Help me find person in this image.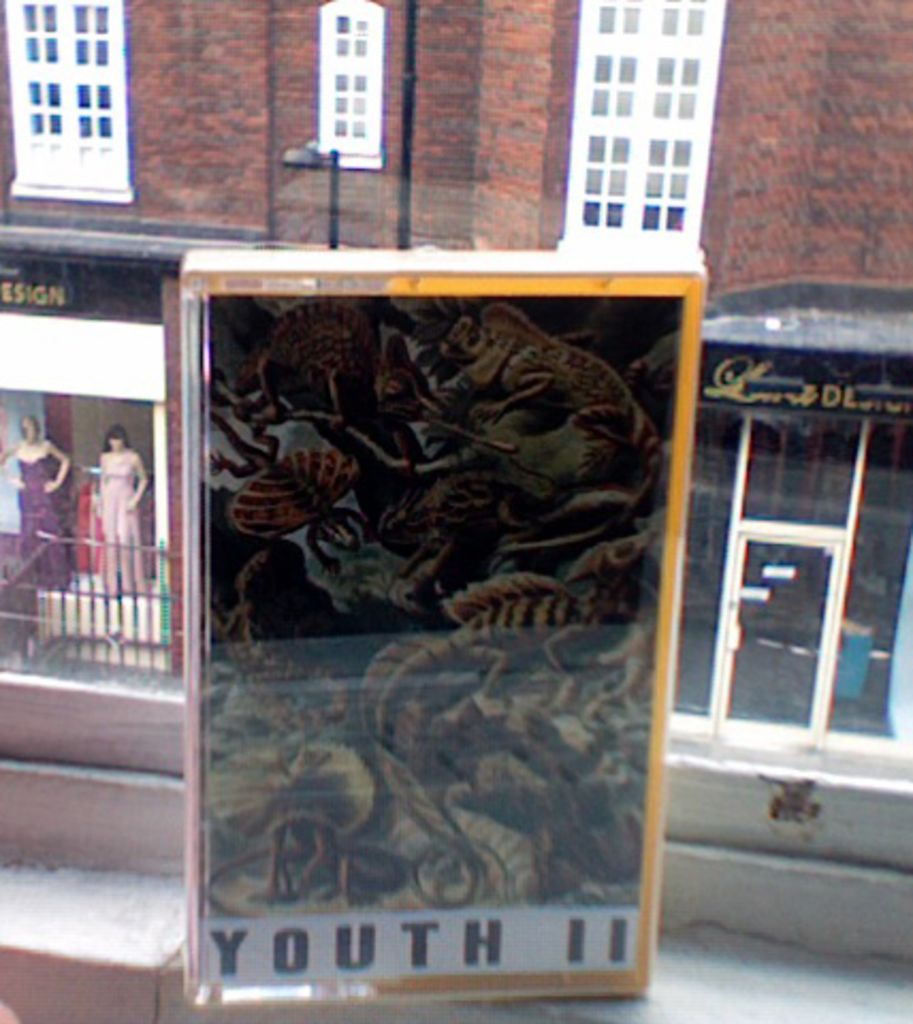
Found it: bbox=(0, 412, 68, 589).
